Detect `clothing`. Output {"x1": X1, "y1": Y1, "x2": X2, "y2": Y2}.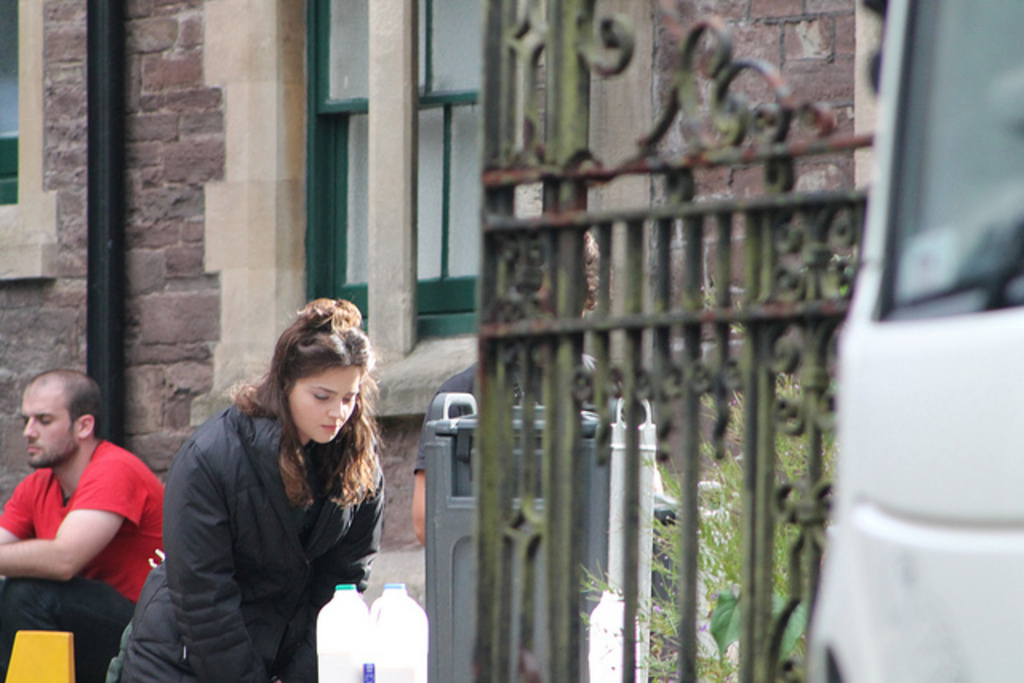
{"x1": 126, "y1": 373, "x2": 395, "y2": 667}.
